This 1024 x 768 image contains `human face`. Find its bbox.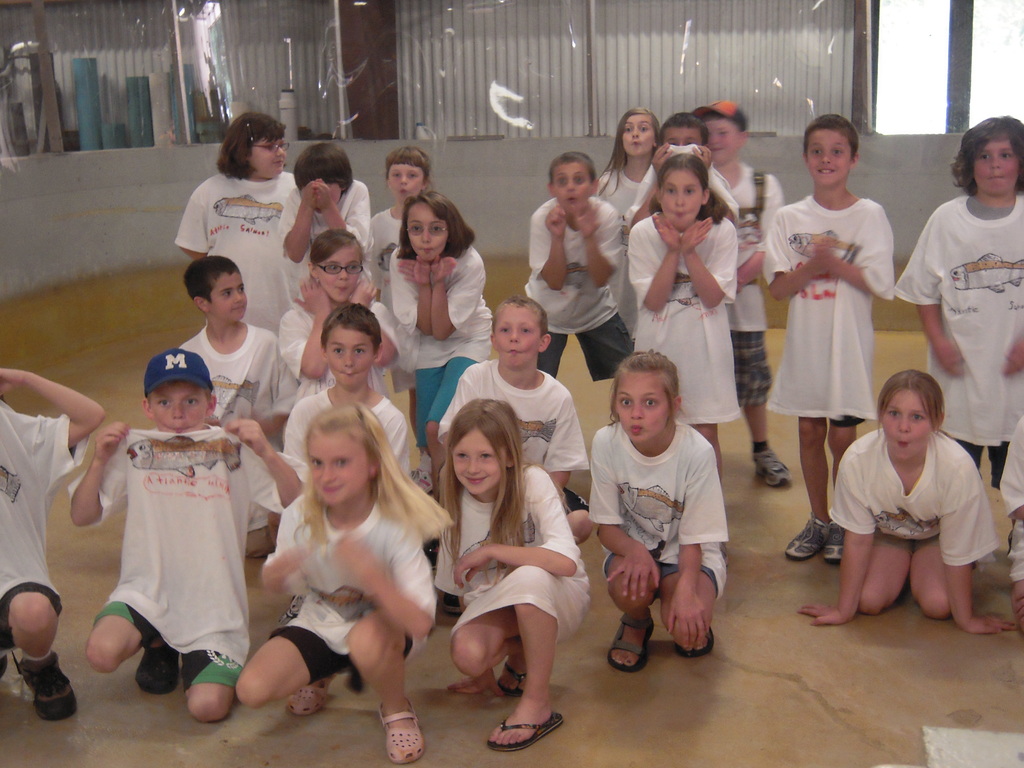
<region>148, 388, 203, 431</region>.
